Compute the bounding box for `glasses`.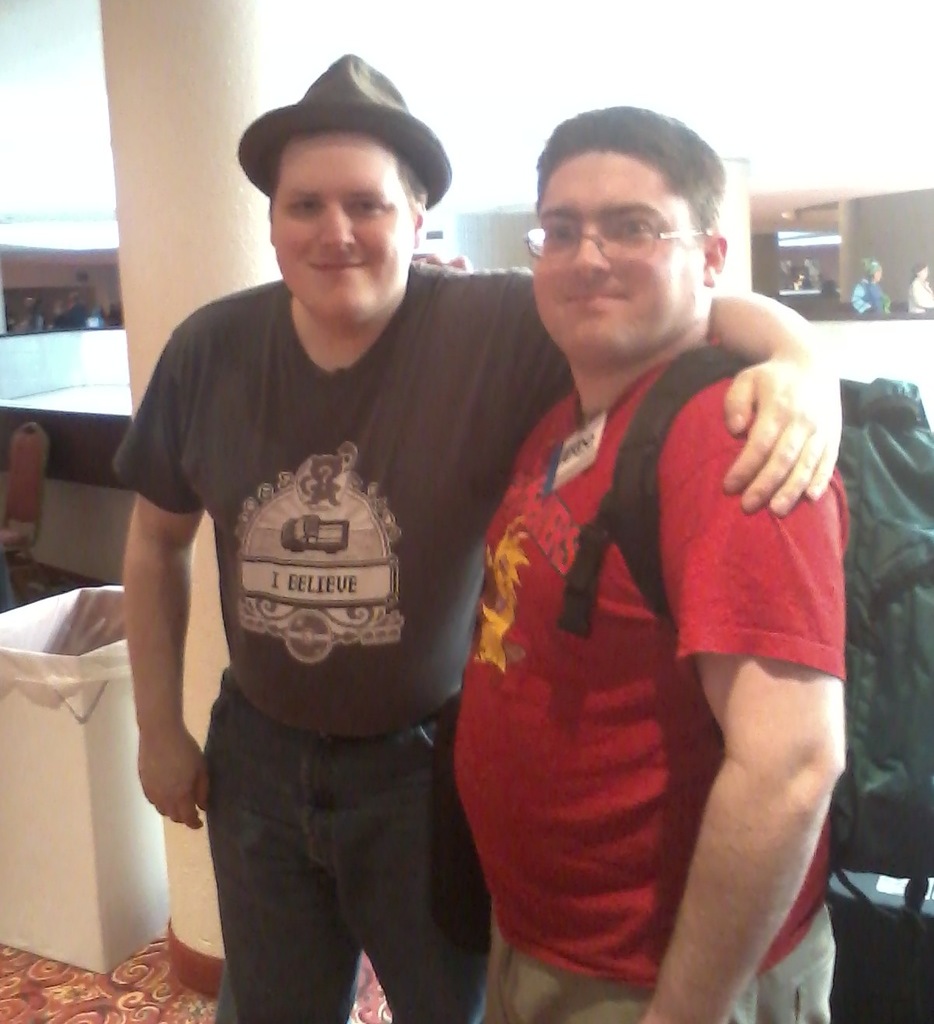
BBox(522, 223, 716, 265).
